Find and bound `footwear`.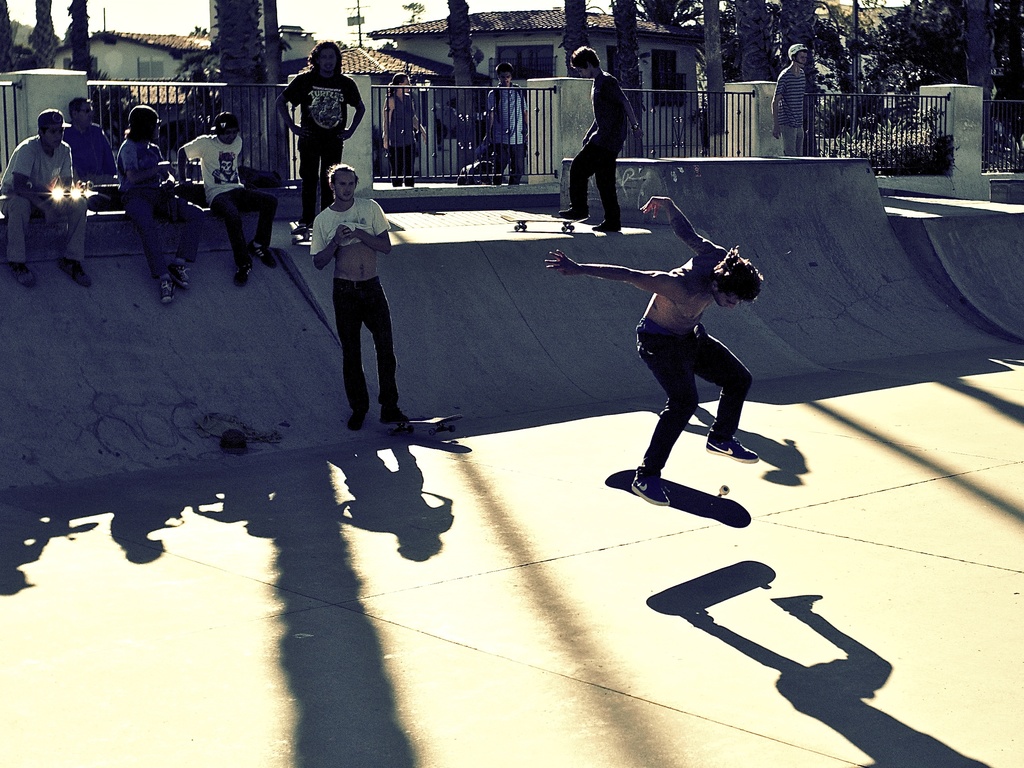
Bound: l=234, t=260, r=257, b=287.
